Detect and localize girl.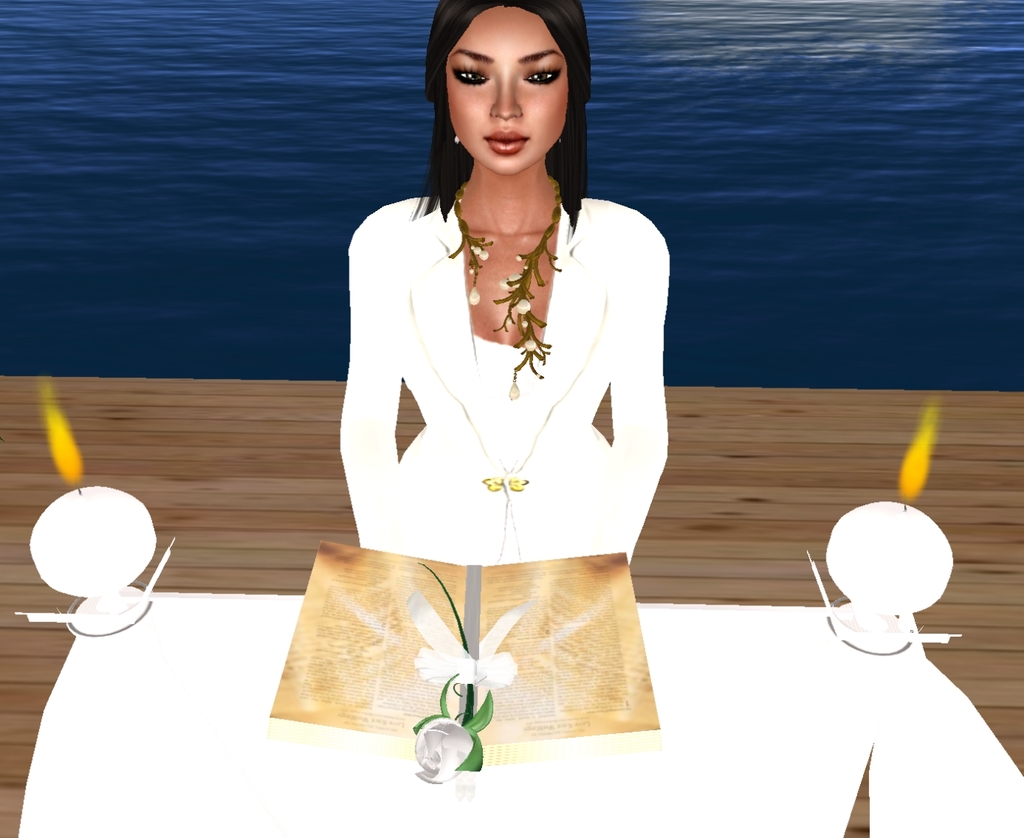
Localized at <box>340,0,671,572</box>.
